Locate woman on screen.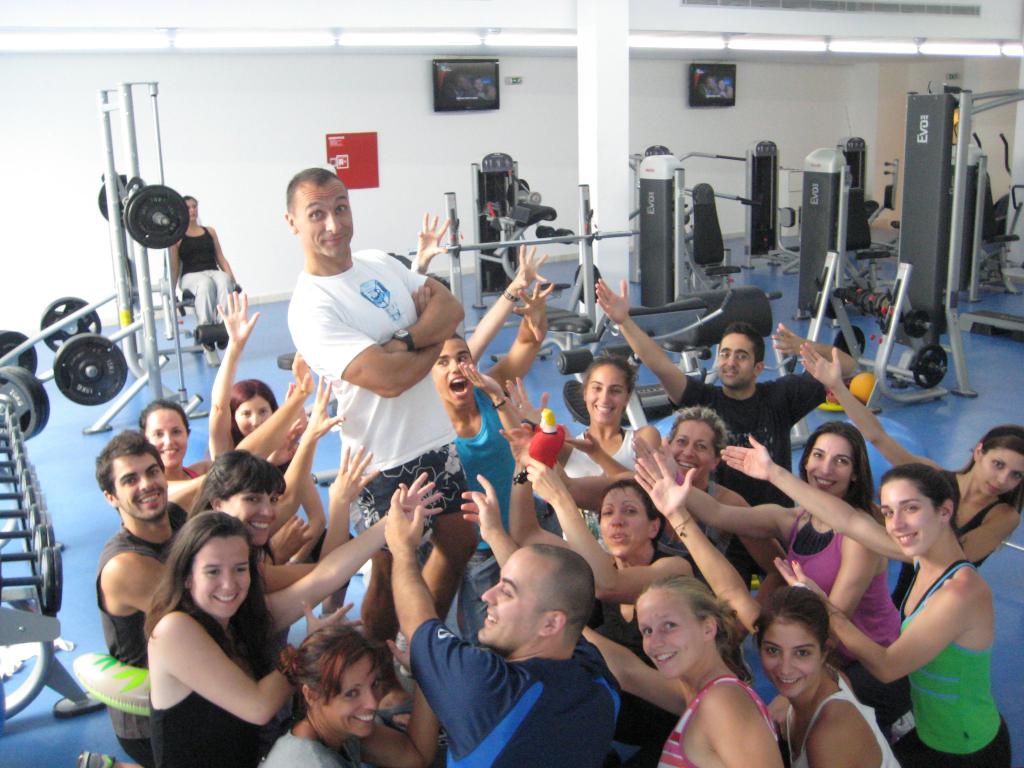
On screen at {"x1": 715, "y1": 430, "x2": 1023, "y2": 767}.
